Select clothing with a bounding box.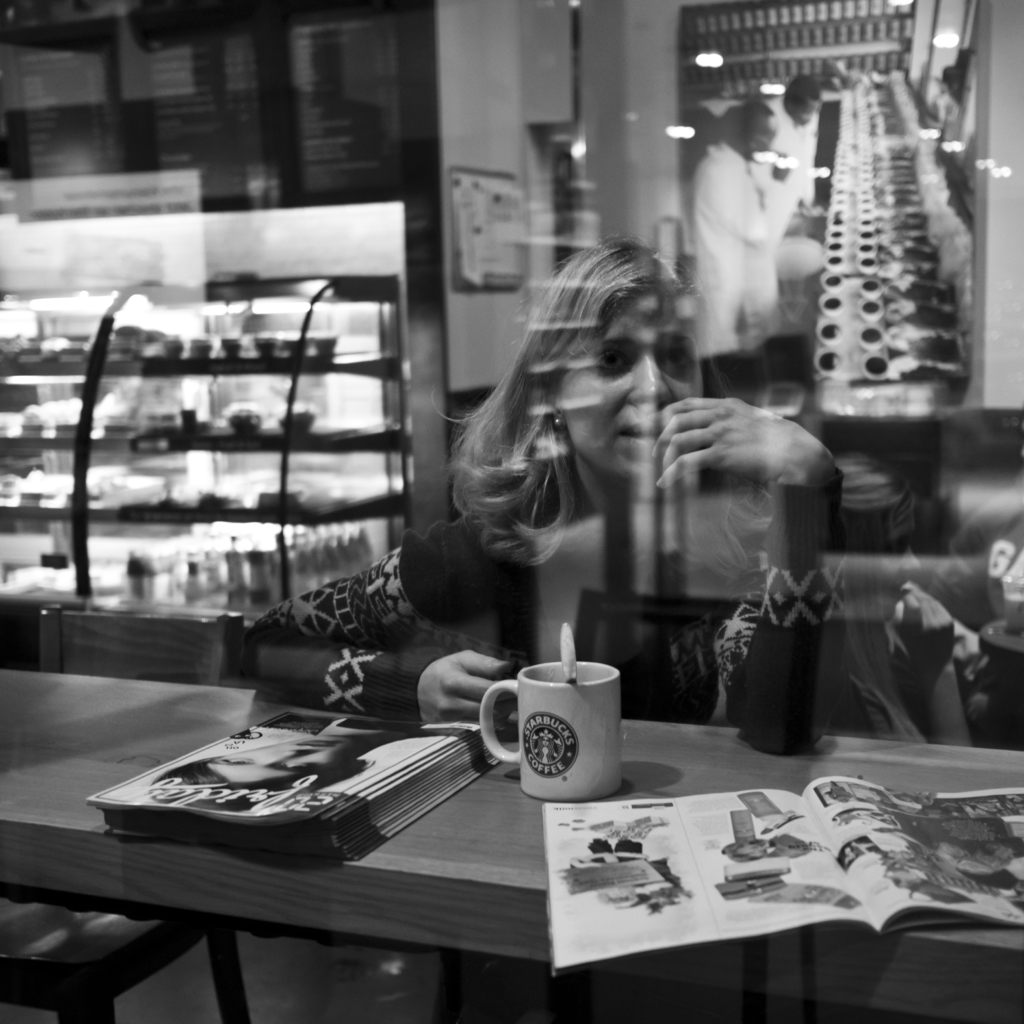
[258, 516, 822, 737].
